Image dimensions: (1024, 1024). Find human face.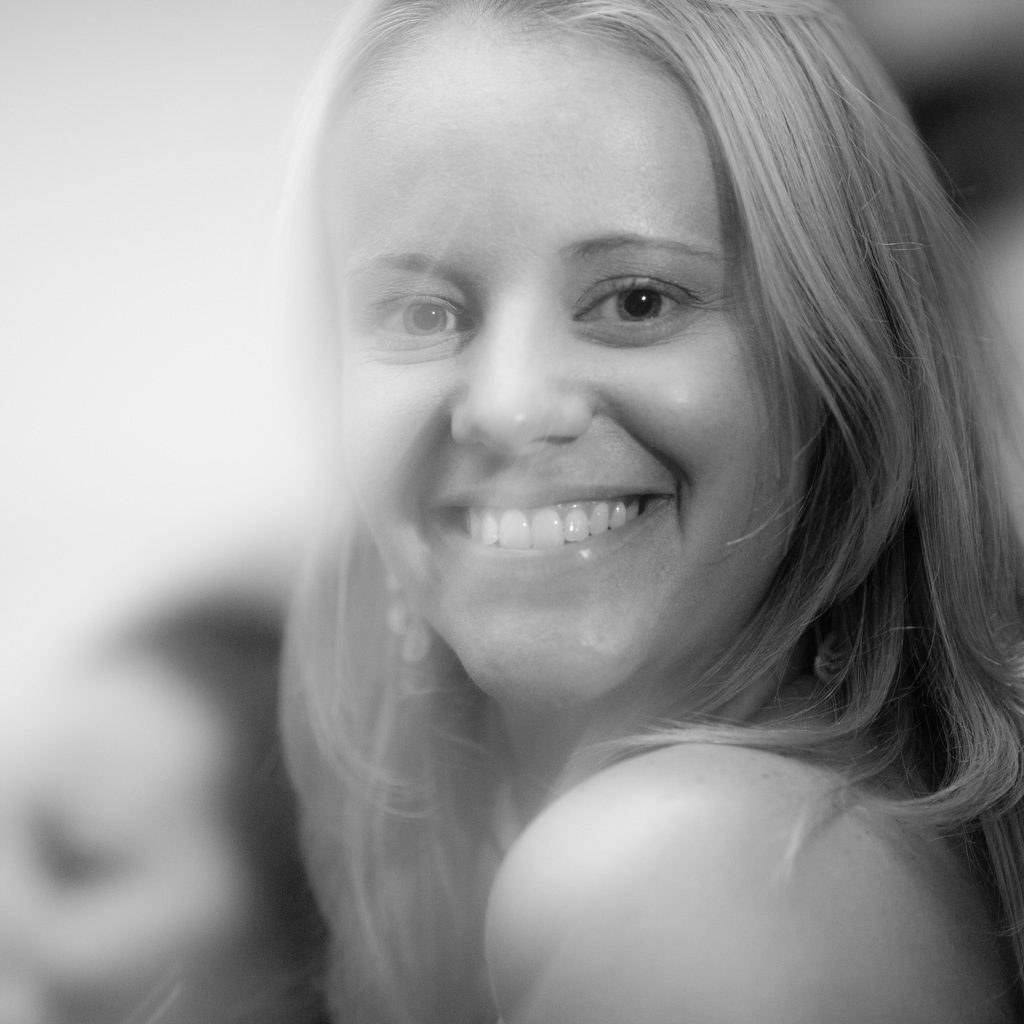
320, 0, 806, 717.
